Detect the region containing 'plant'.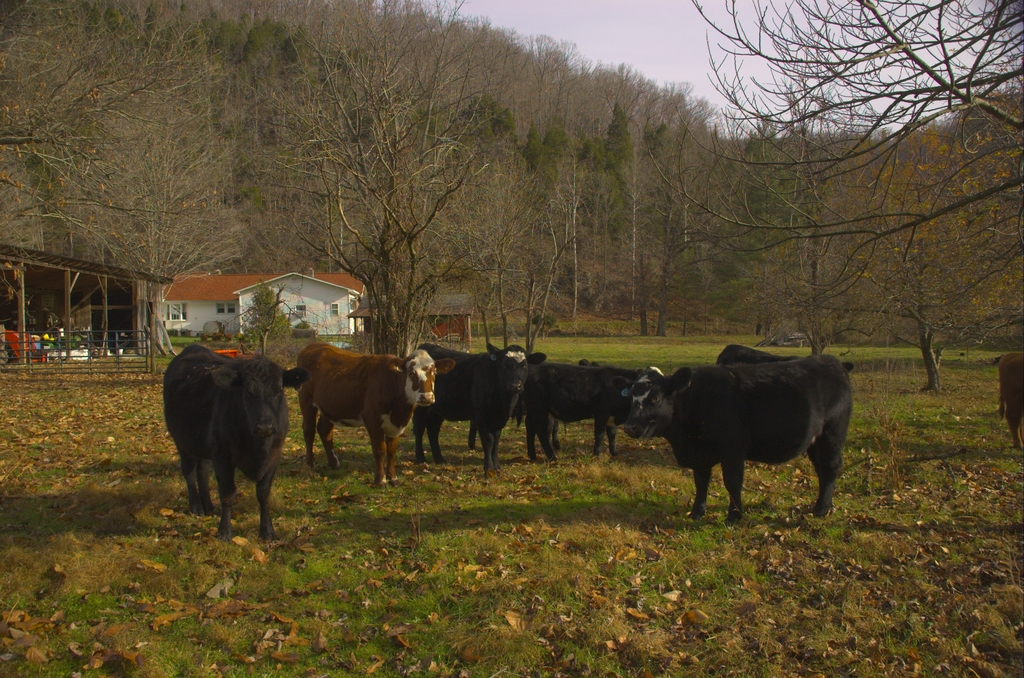
rect(585, 276, 618, 310).
